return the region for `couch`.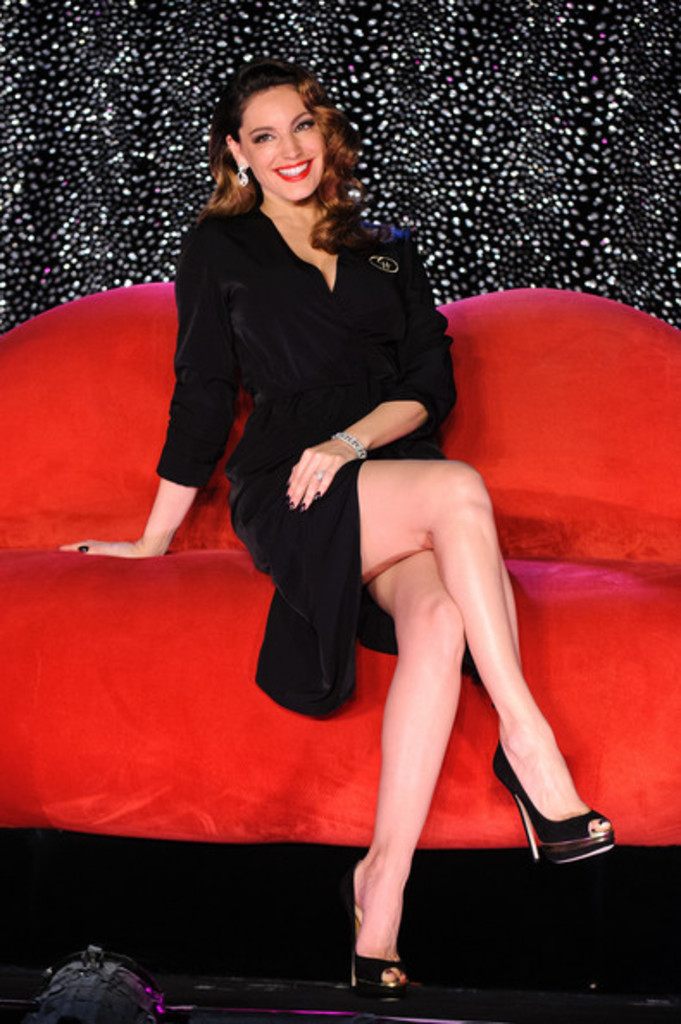
[left=0, top=274, right=679, bottom=846].
